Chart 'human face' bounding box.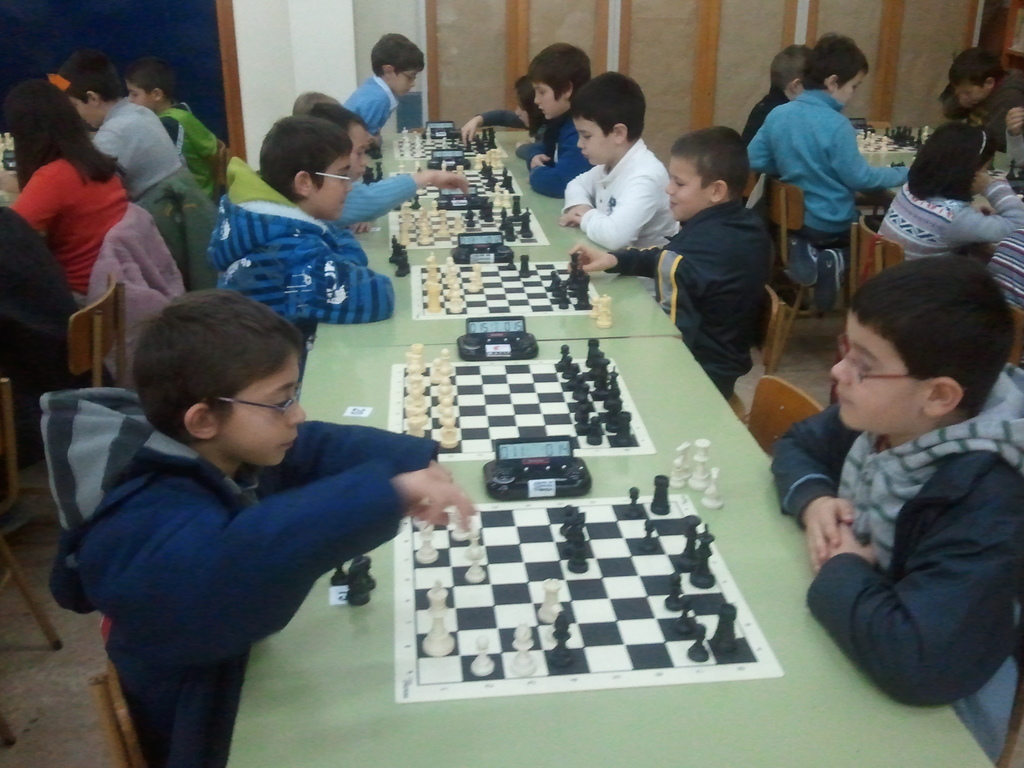
Charted: [390, 69, 418, 99].
